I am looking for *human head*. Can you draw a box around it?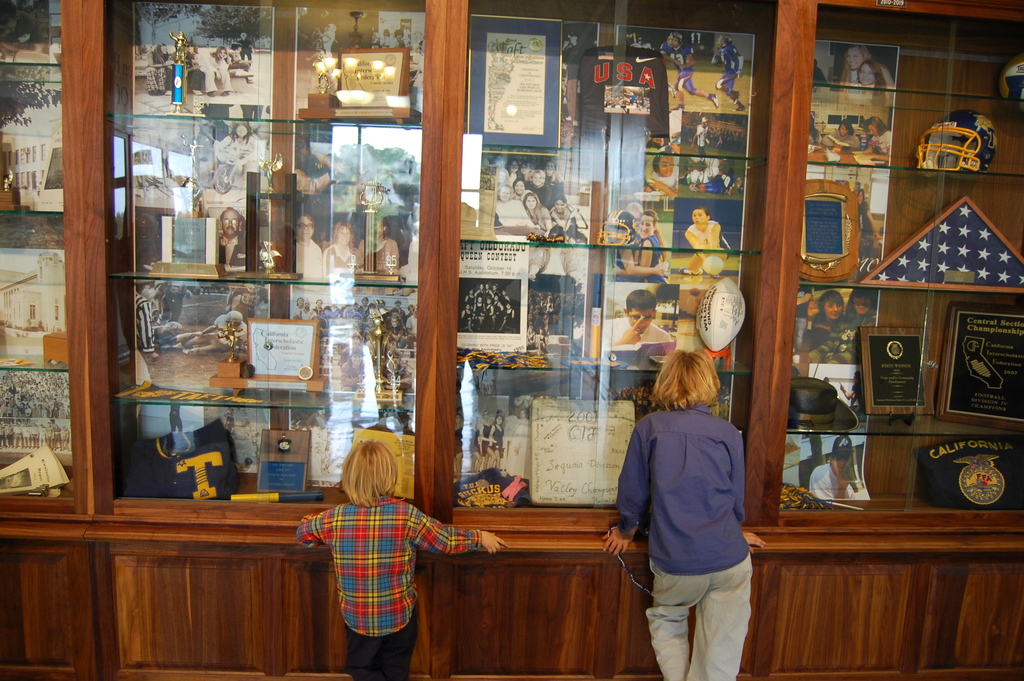
Sure, the bounding box is 625 200 643 221.
